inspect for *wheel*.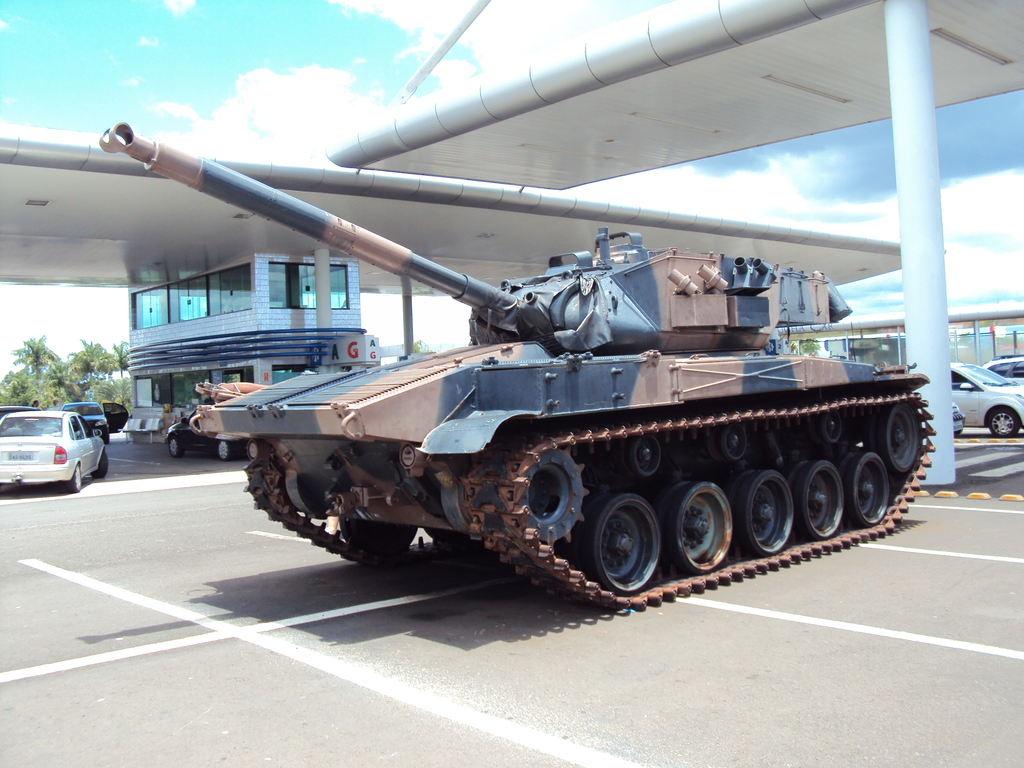
Inspection: 664:470:742:571.
